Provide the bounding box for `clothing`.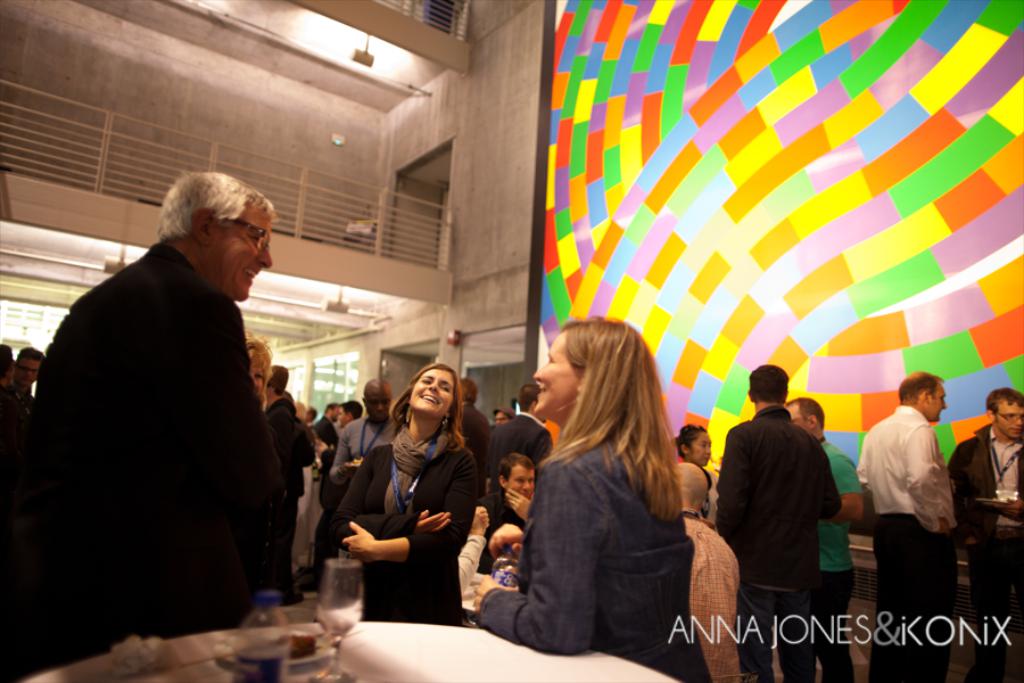
333 426 486 625.
